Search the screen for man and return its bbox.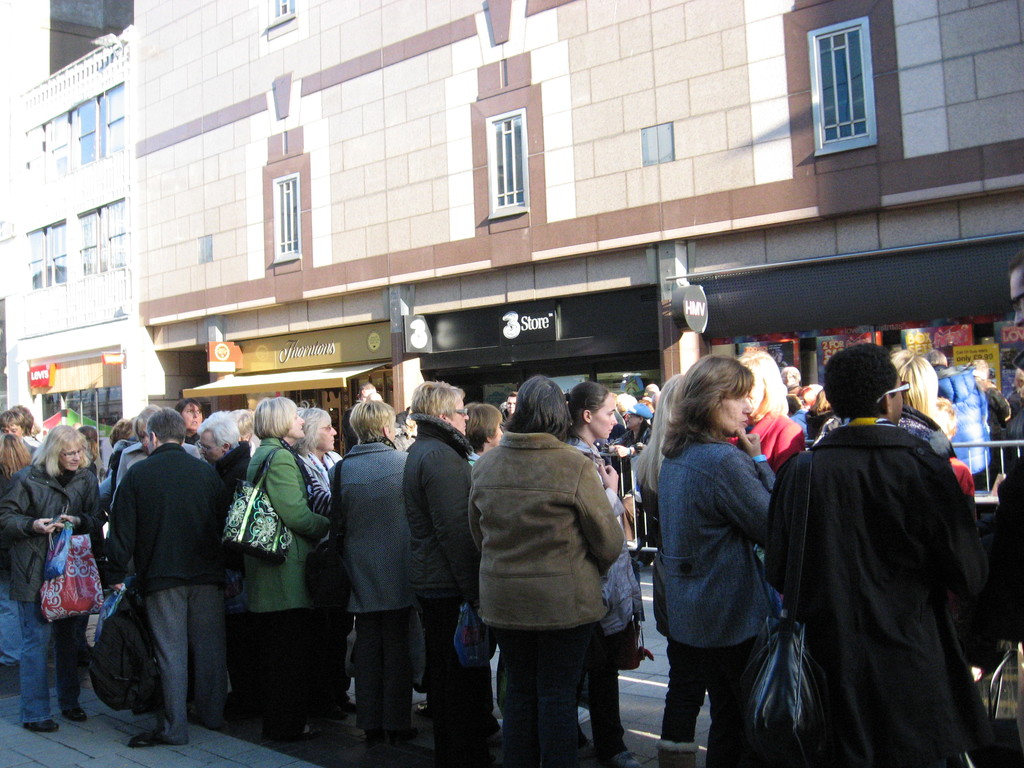
Found: [left=753, top=329, right=1005, bottom=753].
